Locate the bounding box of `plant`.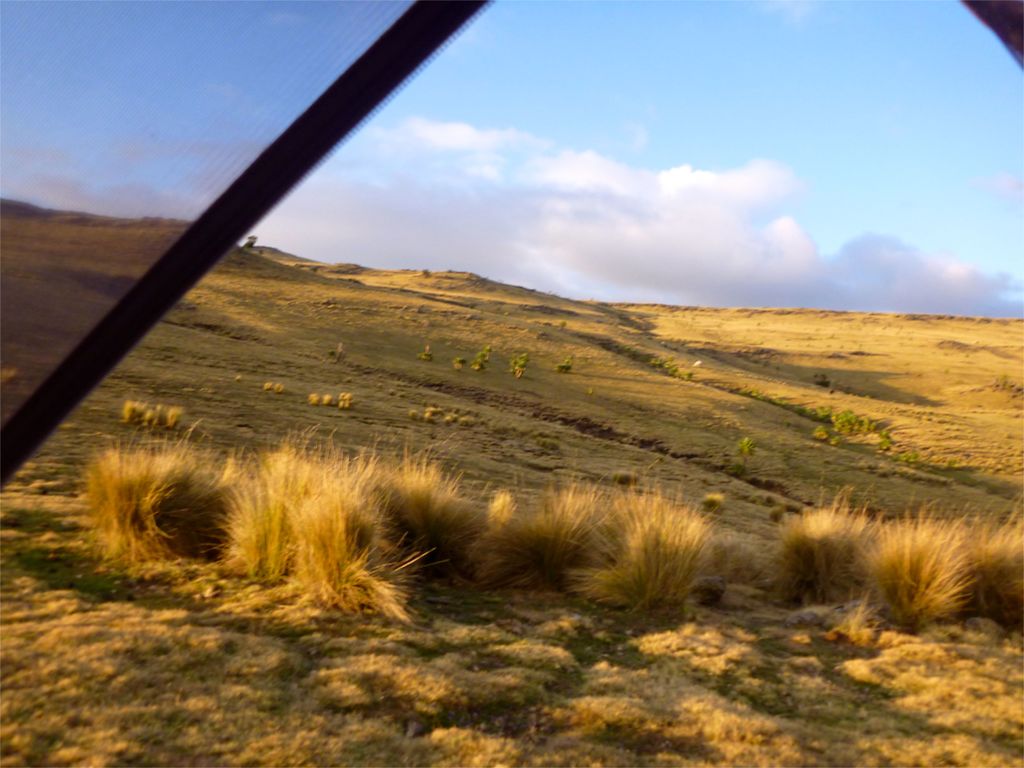
Bounding box: 506 352 529 379.
